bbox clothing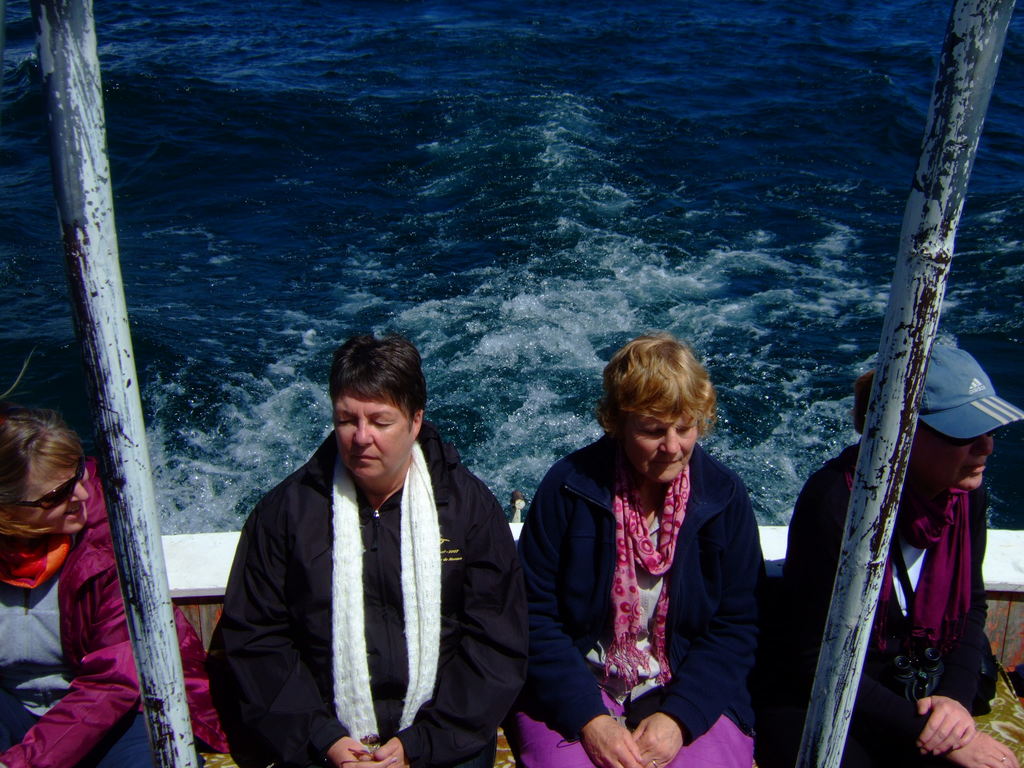
rect(202, 421, 543, 767)
